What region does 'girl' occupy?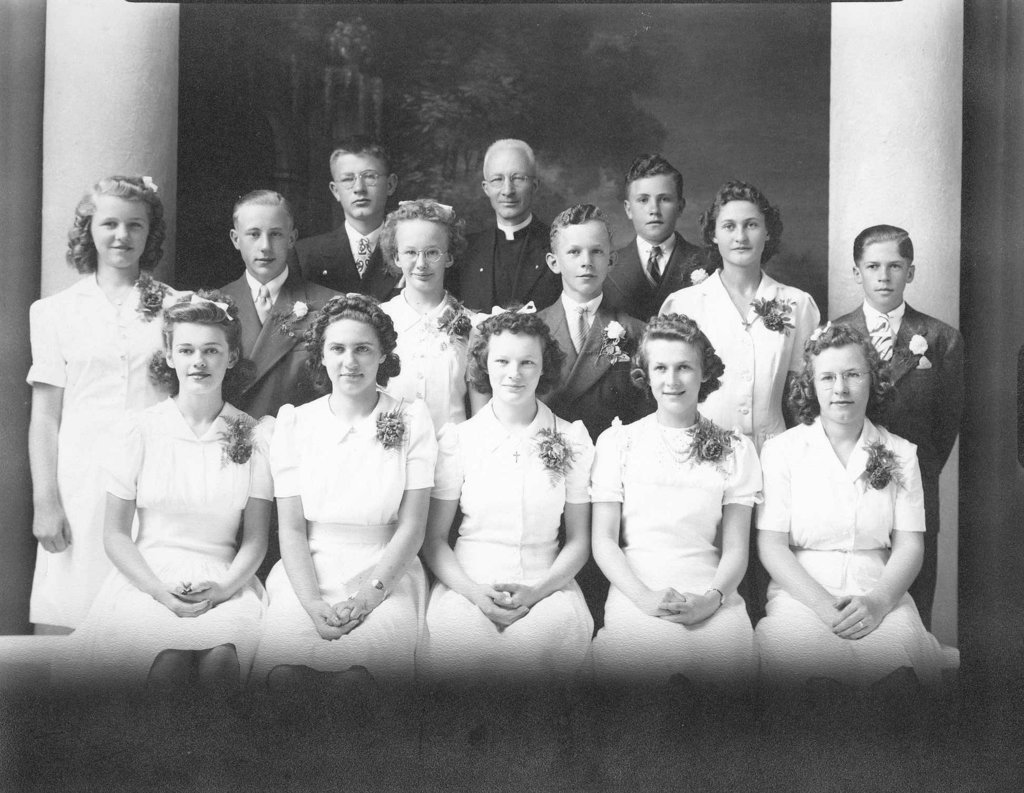
[755,320,941,687].
